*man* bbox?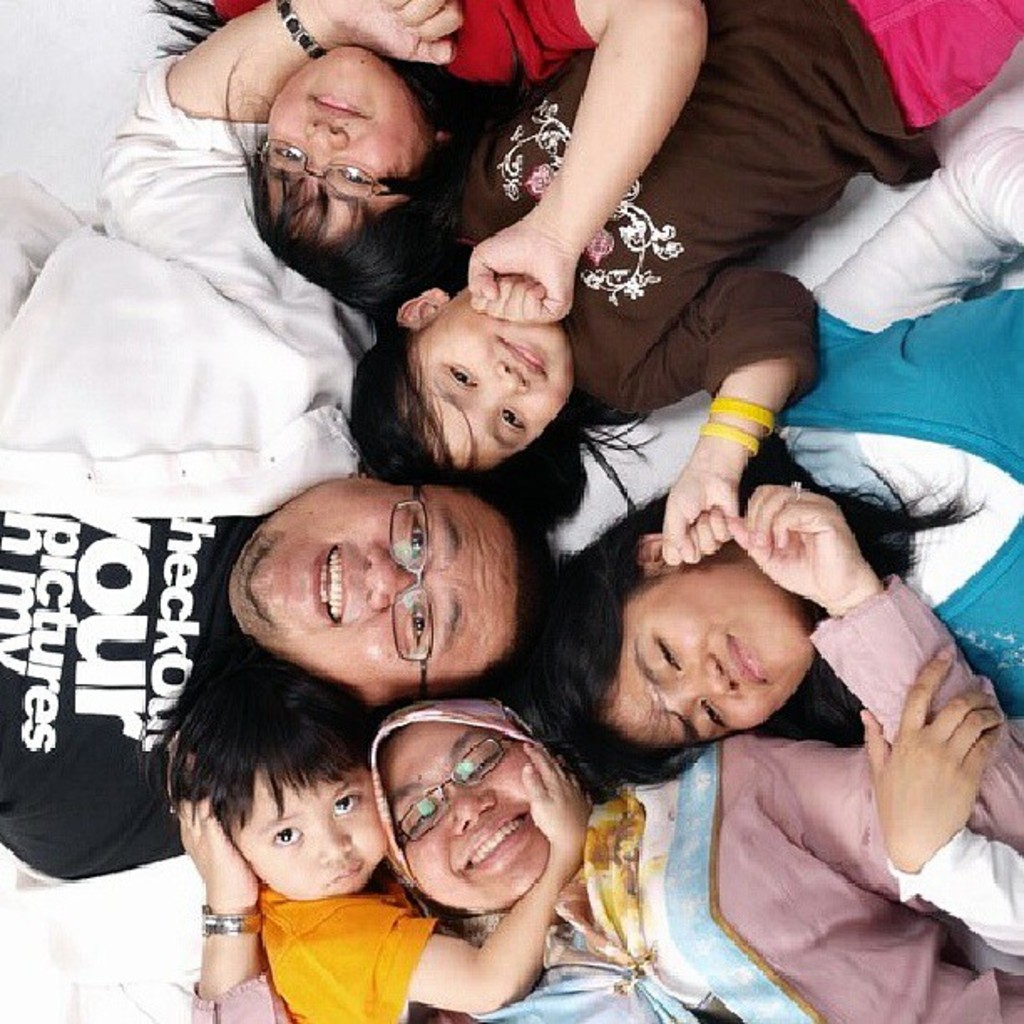
region(0, 0, 571, 878)
